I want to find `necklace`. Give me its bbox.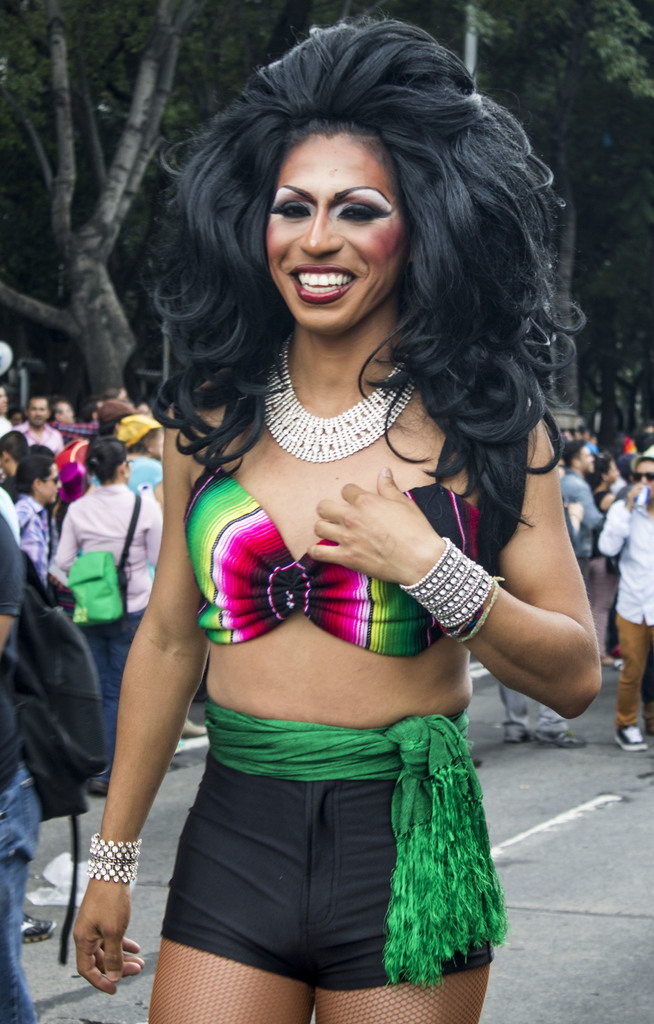
BBox(259, 369, 428, 474).
